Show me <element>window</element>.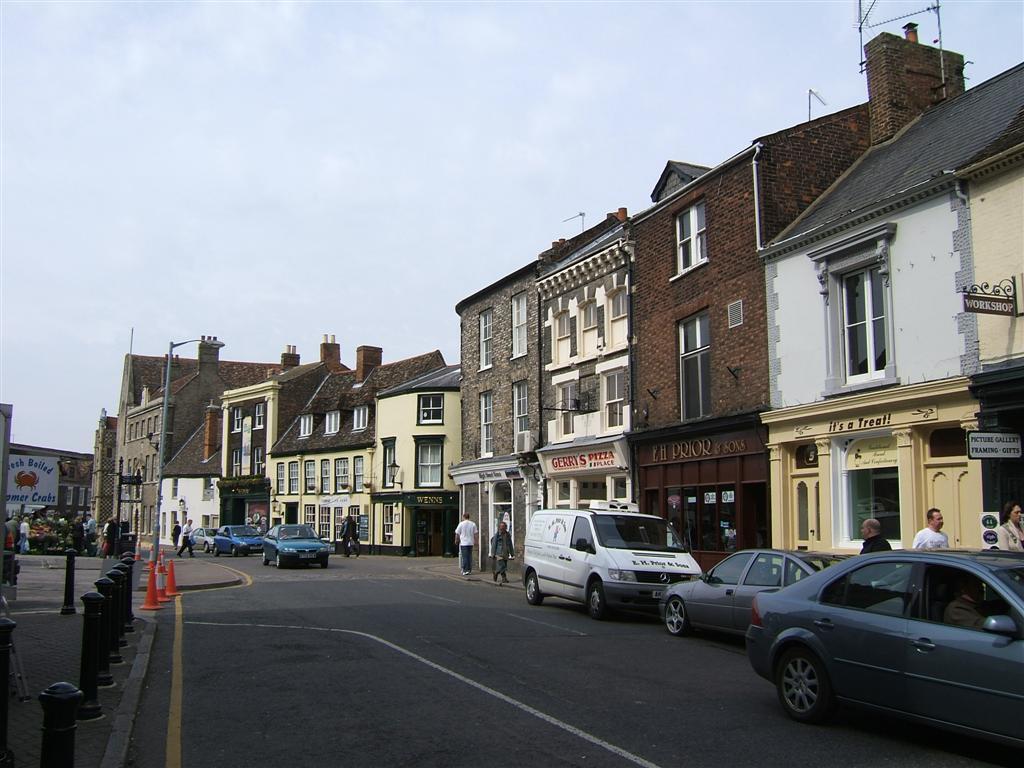
<element>window</element> is here: select_region(319, 507, 330, 541).
